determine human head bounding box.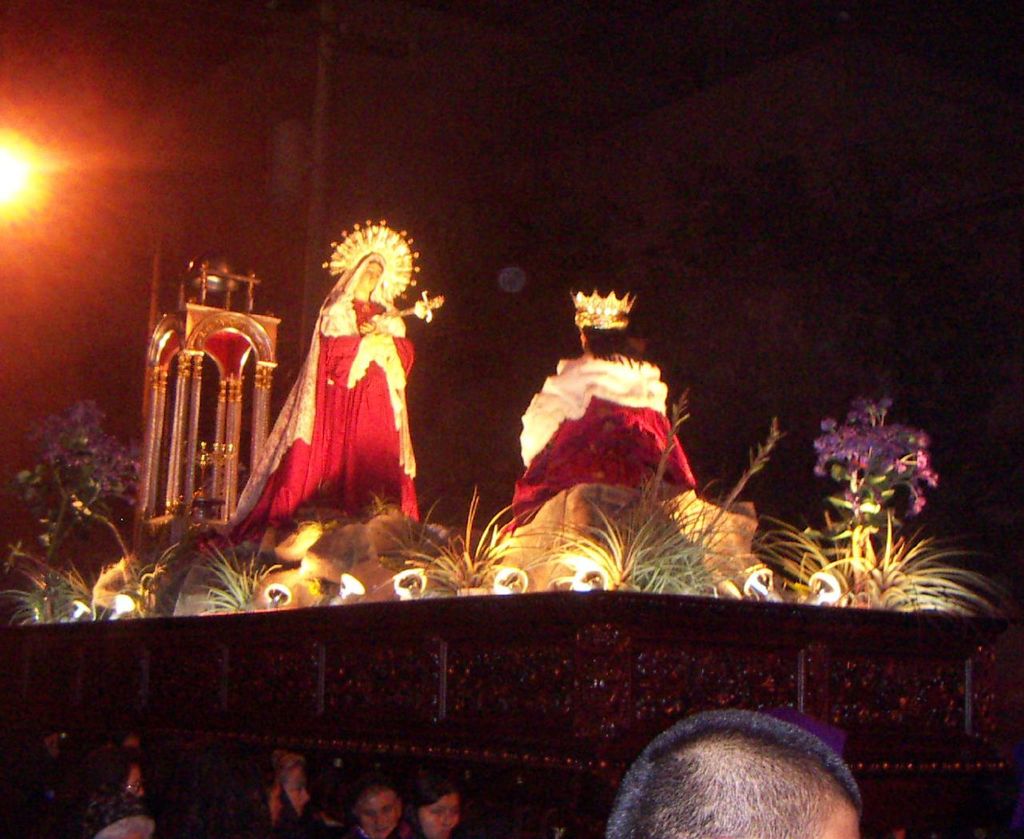
Determined: {"x1": 271, "y1": 744, "x2": 312, "y2": 813}.
